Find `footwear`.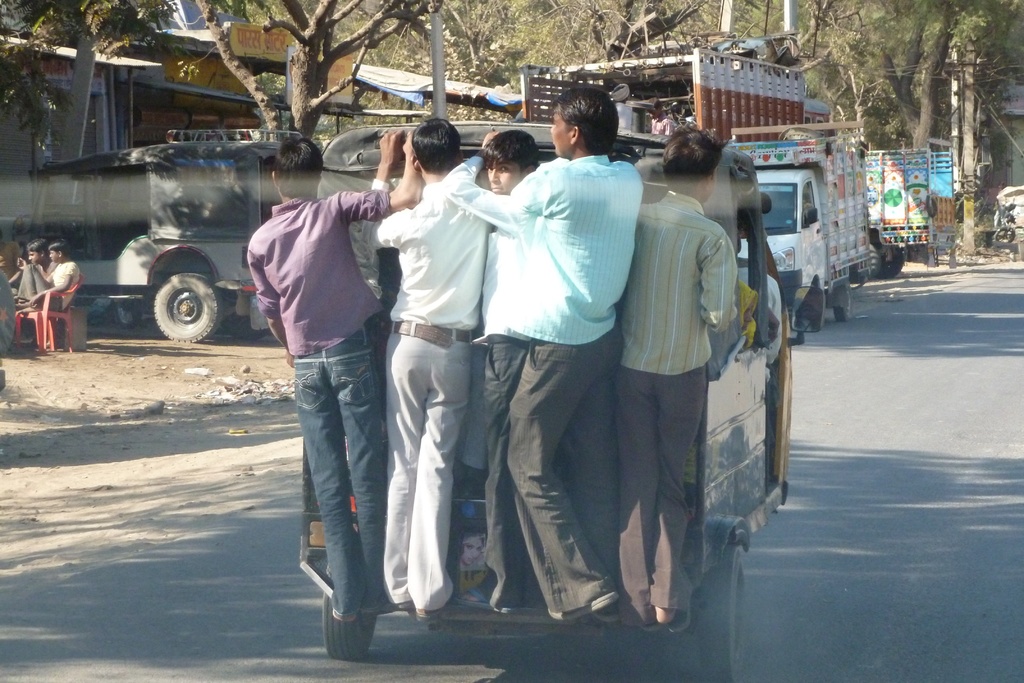
<region>636, 616, 662, 633</region>.
